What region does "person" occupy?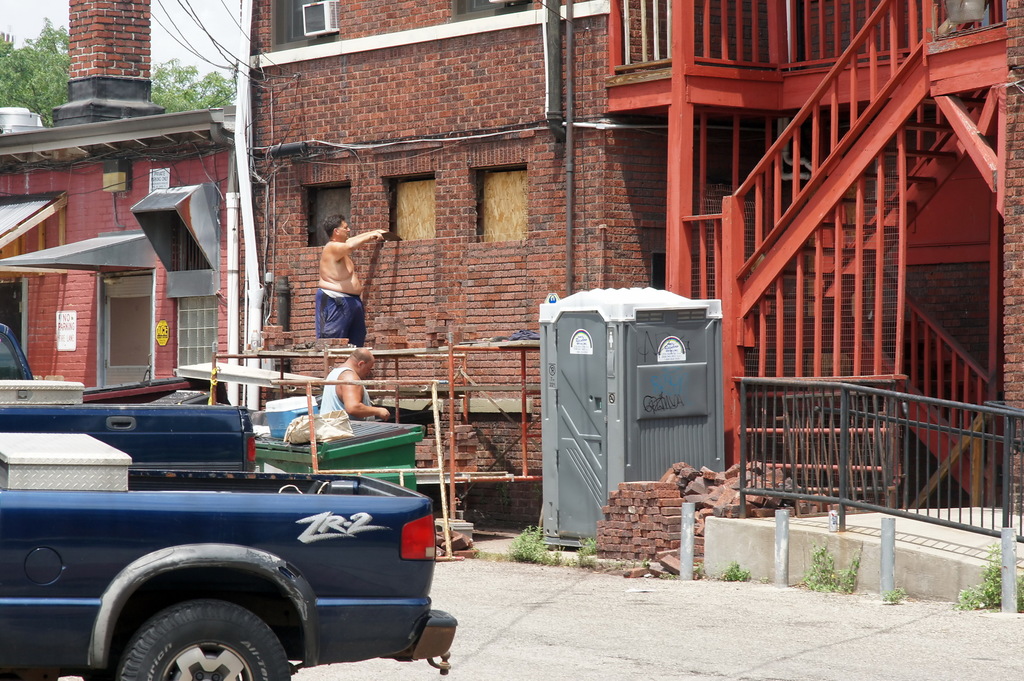
[314,219,387,350].
